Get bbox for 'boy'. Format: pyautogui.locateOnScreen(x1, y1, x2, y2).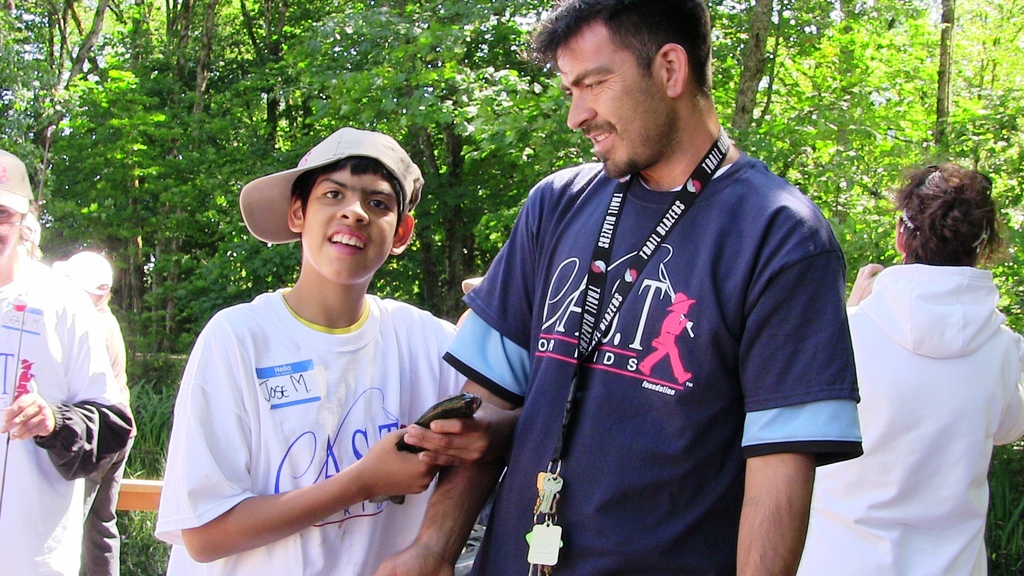
pyautogui.locateOnScreen(150, 127, 534, 575).
